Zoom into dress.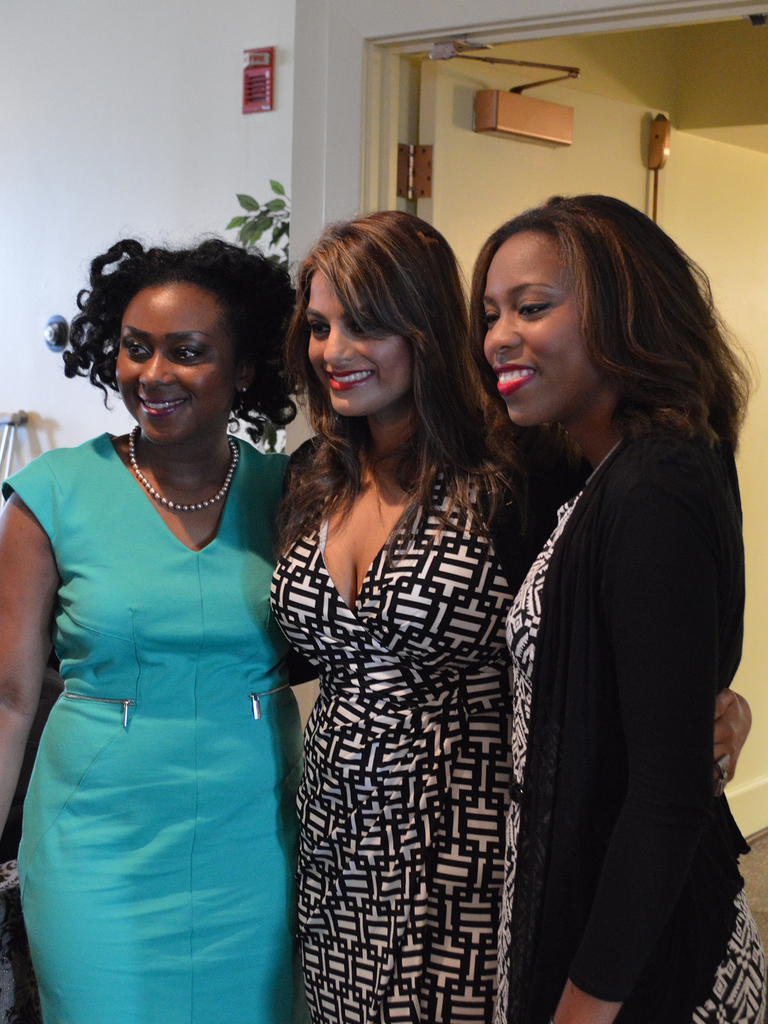
Zoom target: left=495, top=445, right=767, bottom=1023.
